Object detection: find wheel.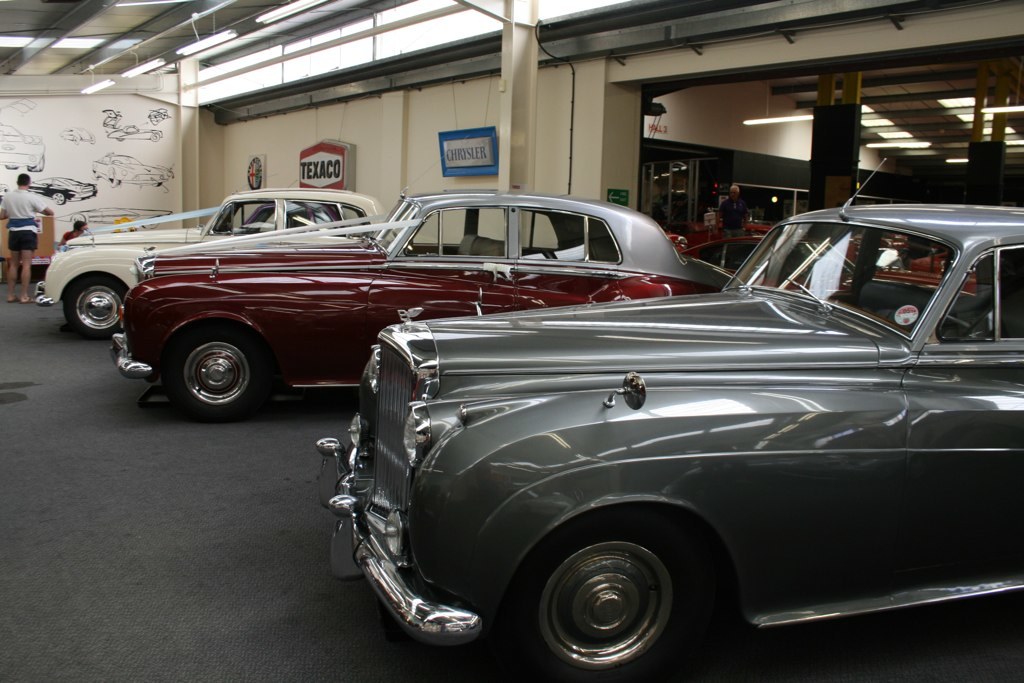
region(169, 319, 274, 421).
